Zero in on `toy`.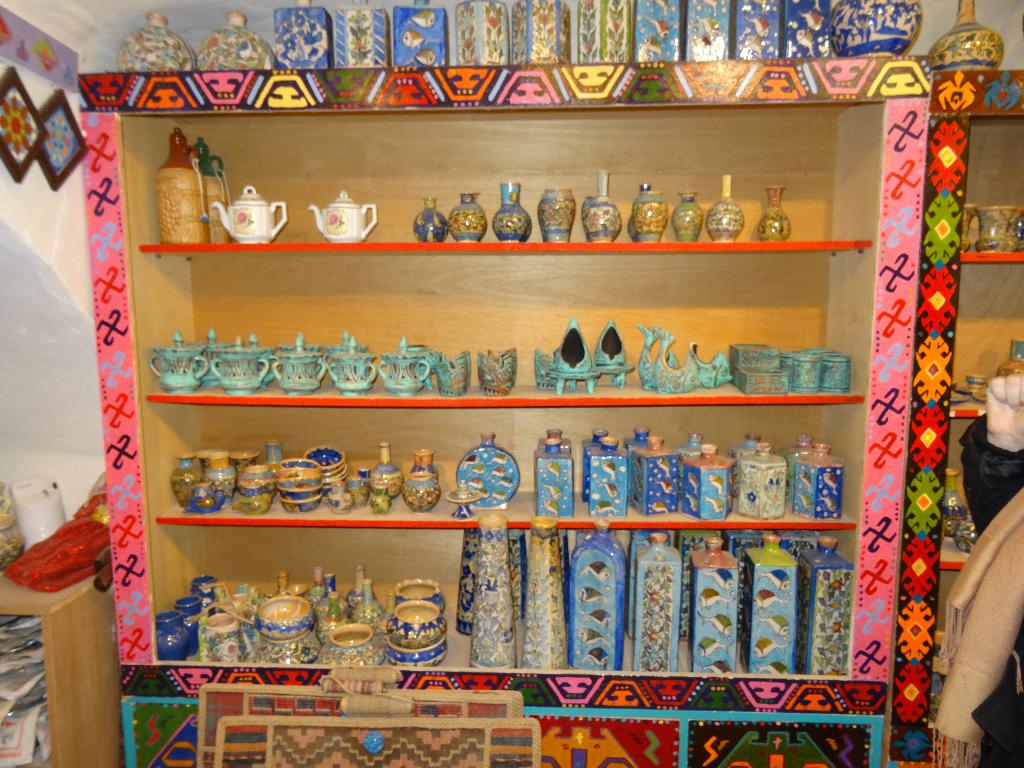
Zeroed in: locate(249, 627, 320, 668).
